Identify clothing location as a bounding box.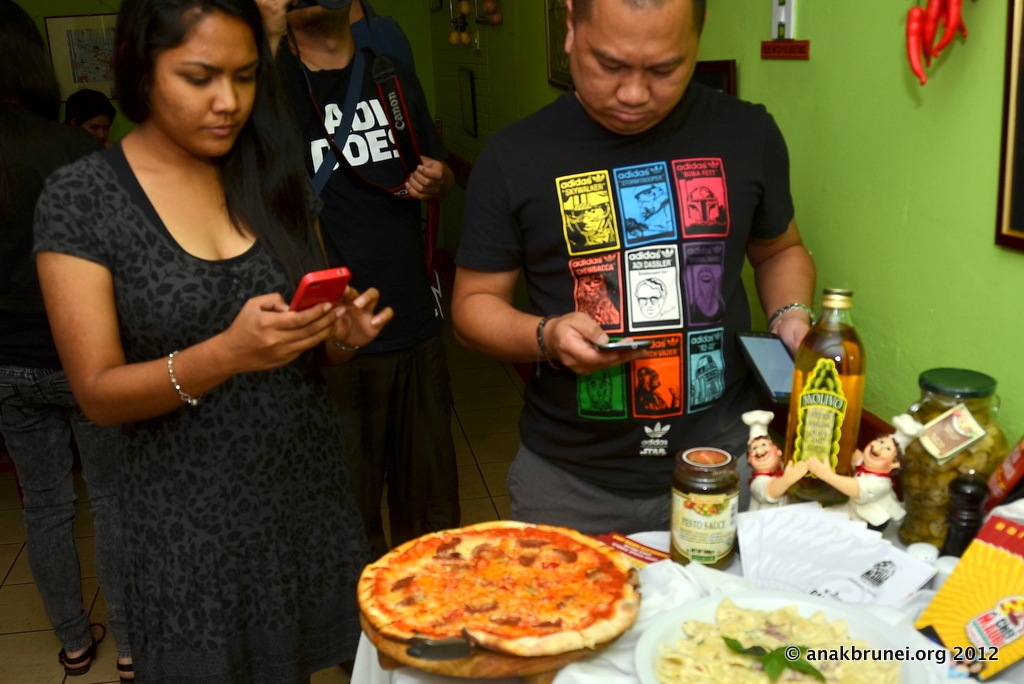
locate(473, 73, 777, 482).
